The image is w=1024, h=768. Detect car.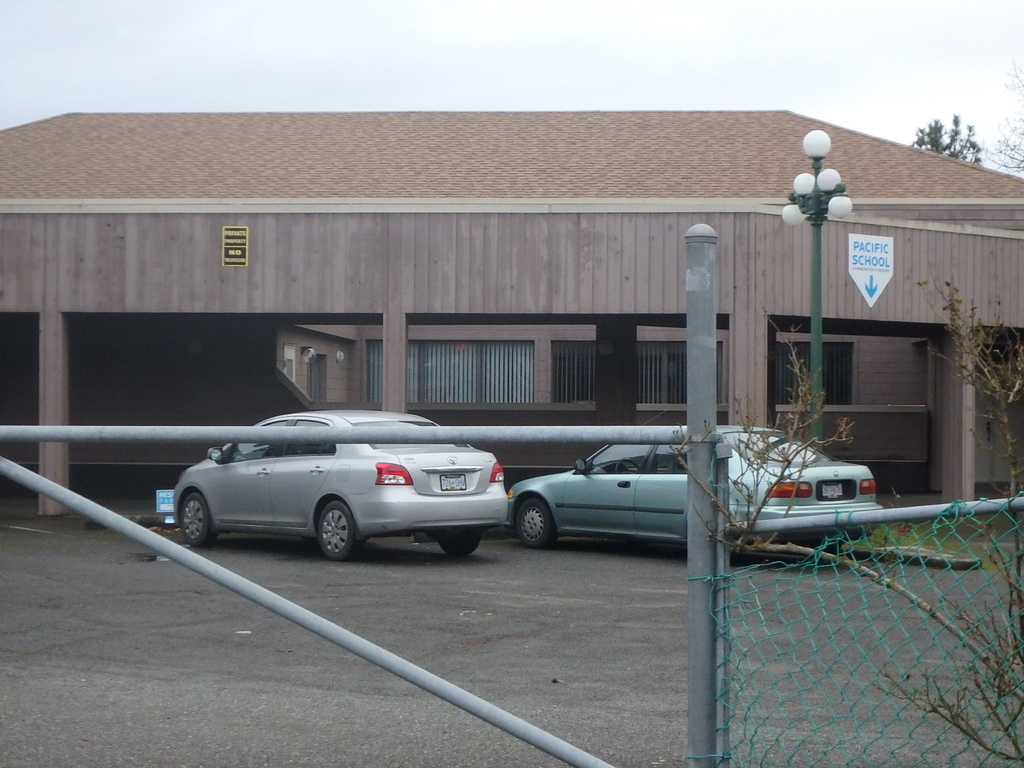
Detection: (x1=173, y1=409, x2=508, y2=563).
